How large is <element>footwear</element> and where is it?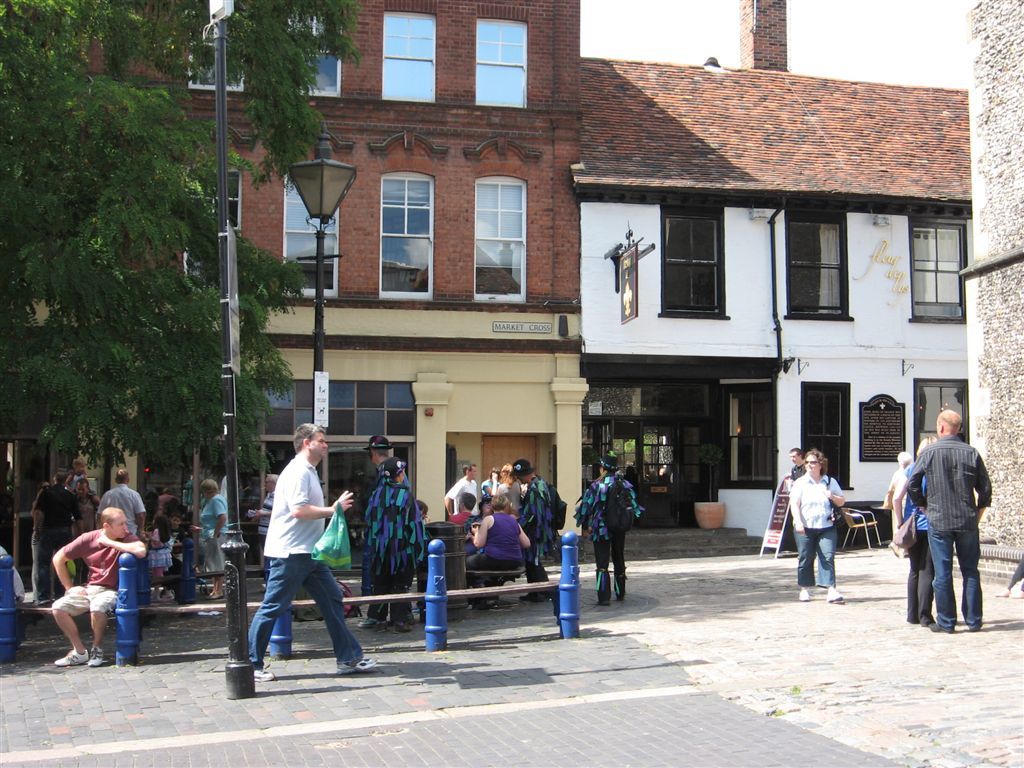
Bounding box: 88, 643, 103, 668.
